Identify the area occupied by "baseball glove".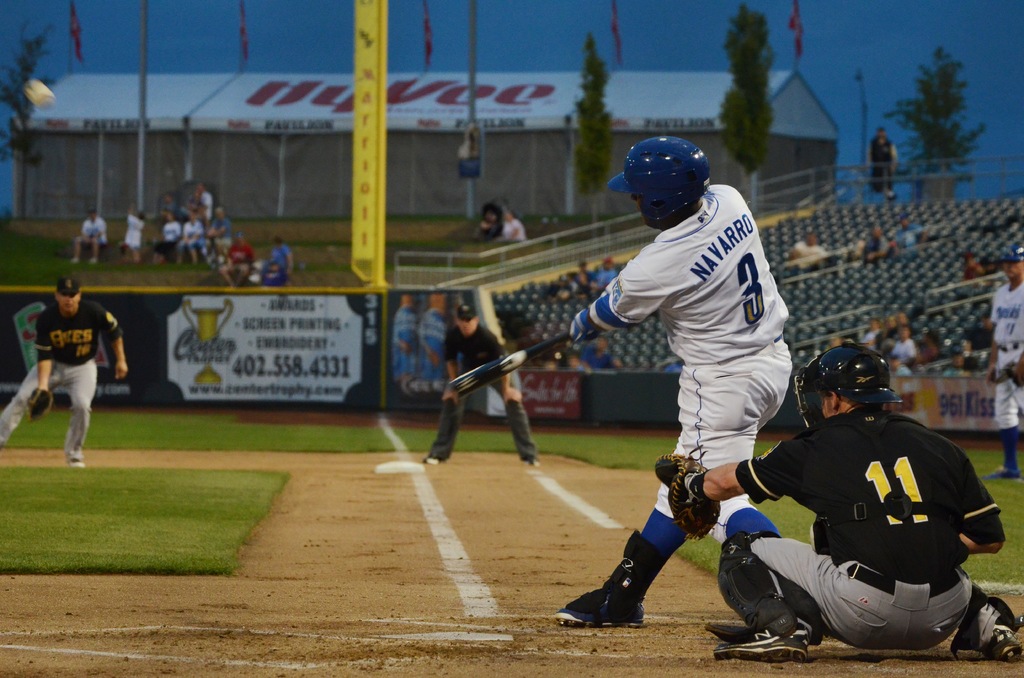
Area: 27:387:56:426.
